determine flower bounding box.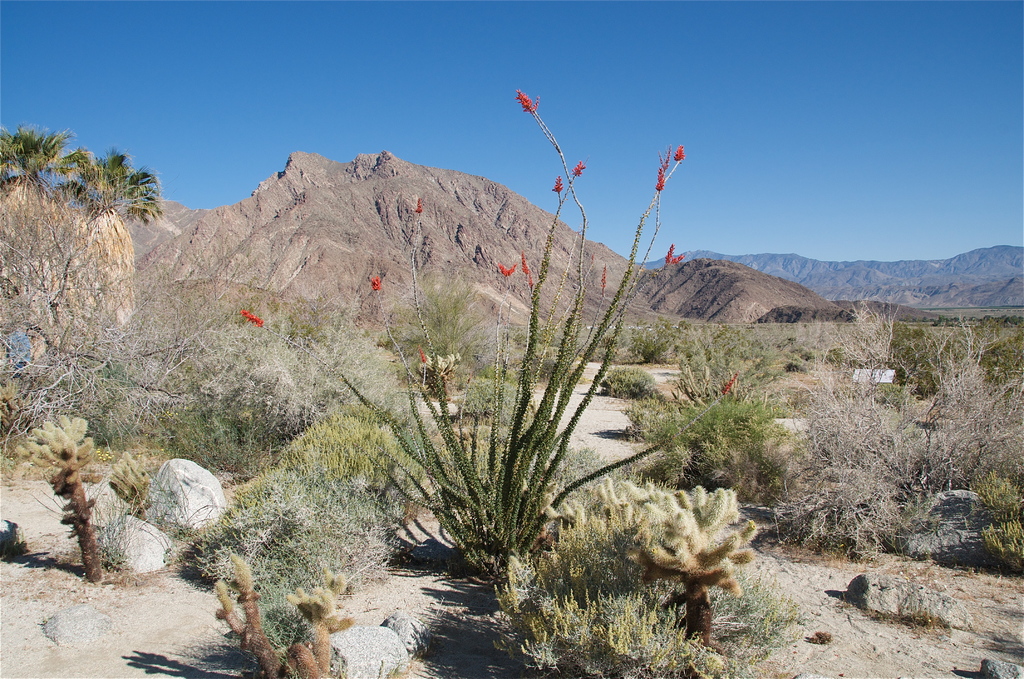
Determined: {"x1": 243, "y1": 309, "x2": 262, "y2": 327}.
